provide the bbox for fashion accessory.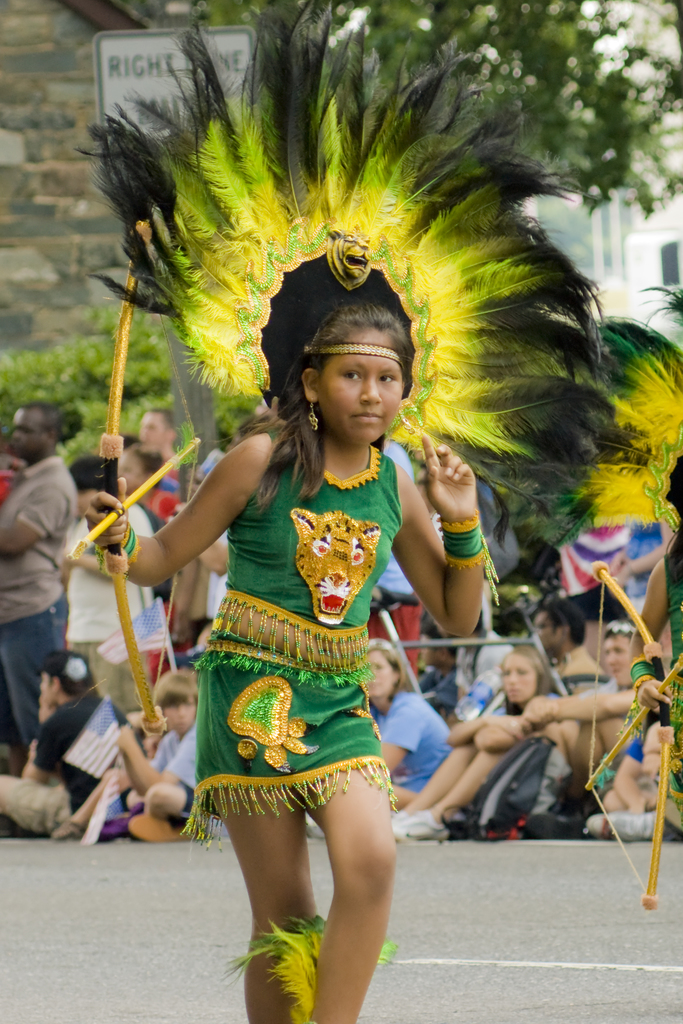
select_region(304, 343, 406, 369).
